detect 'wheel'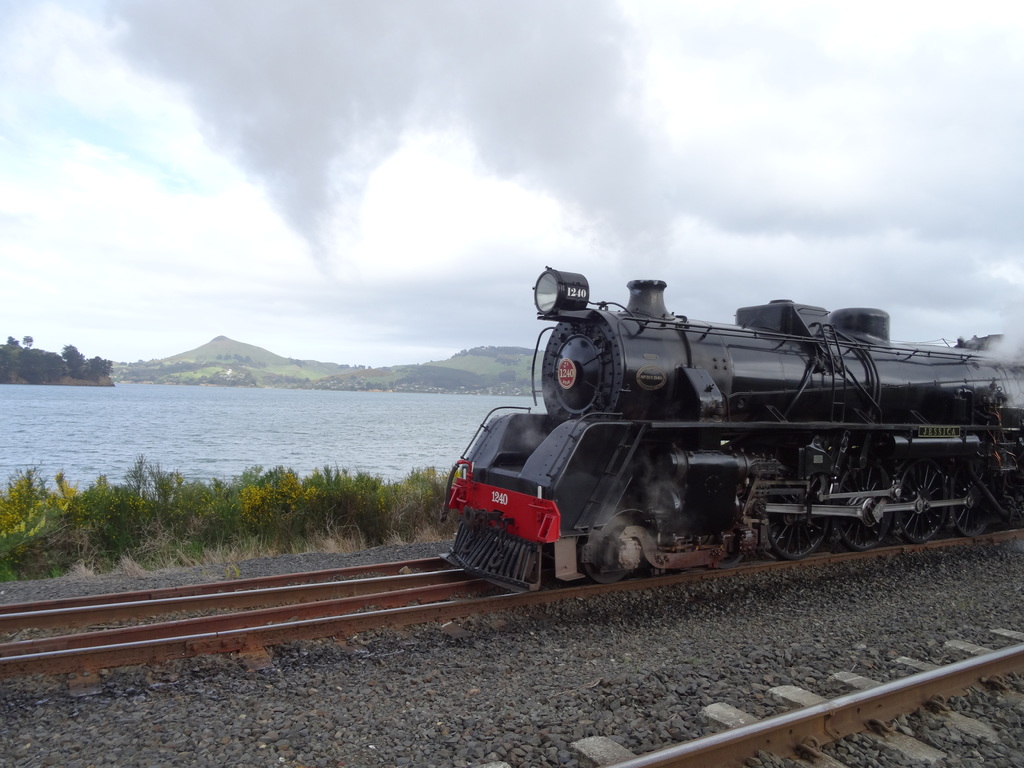
BBox(756, 467, 827, 559)
